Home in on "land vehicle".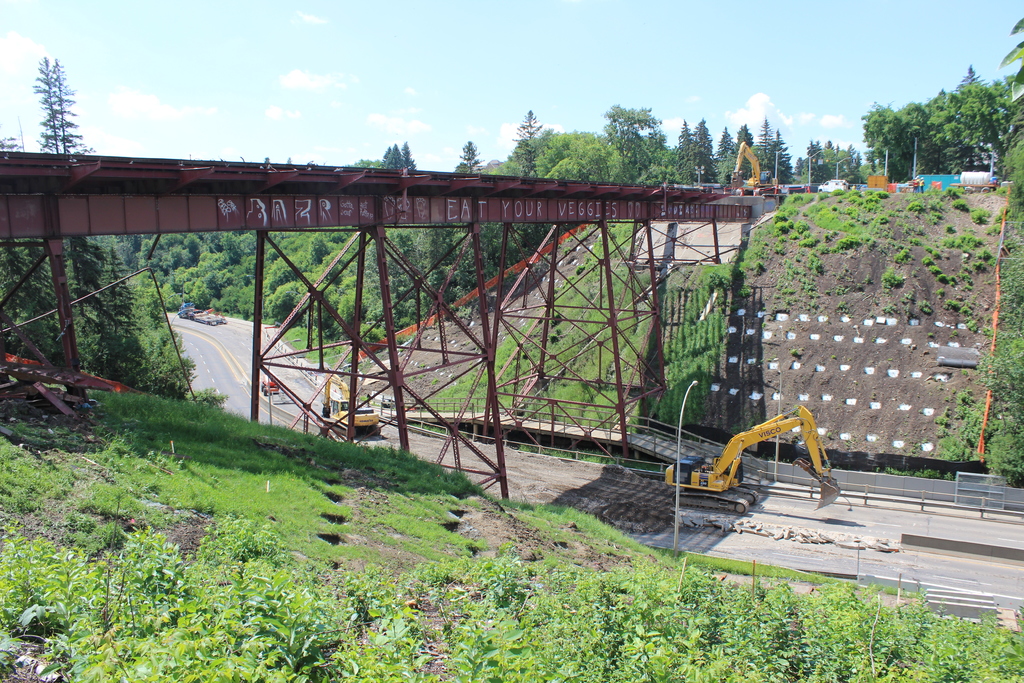
Homed in at BBox(262, 378, 274, 393).
